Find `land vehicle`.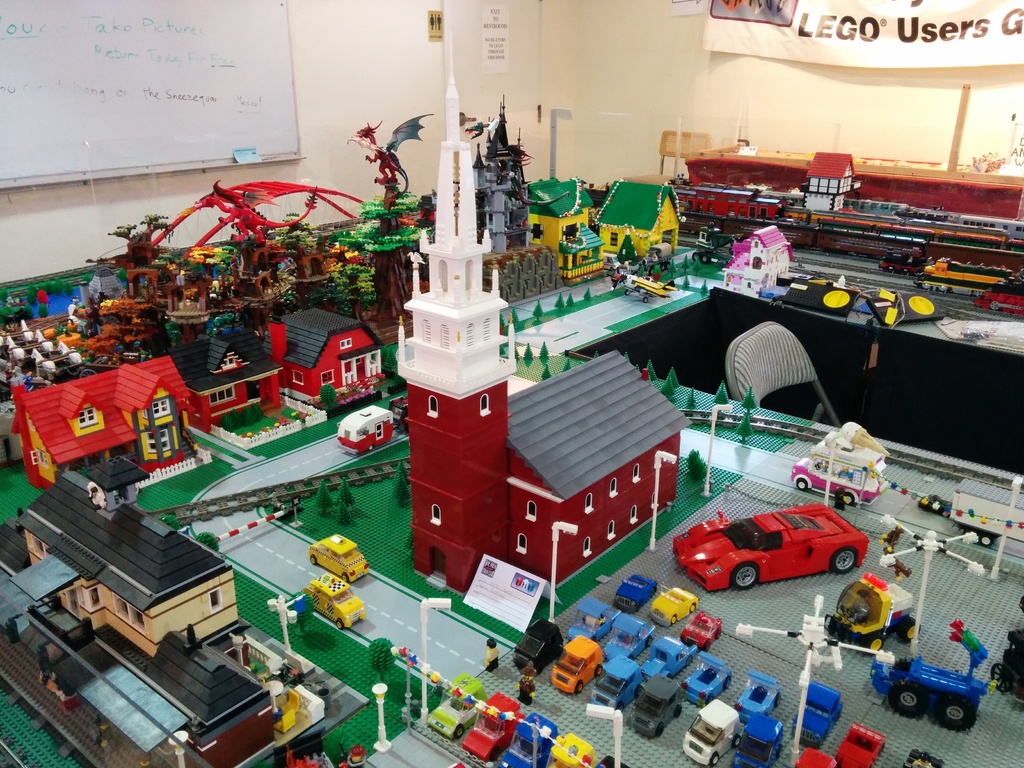
682 696 742 767.
